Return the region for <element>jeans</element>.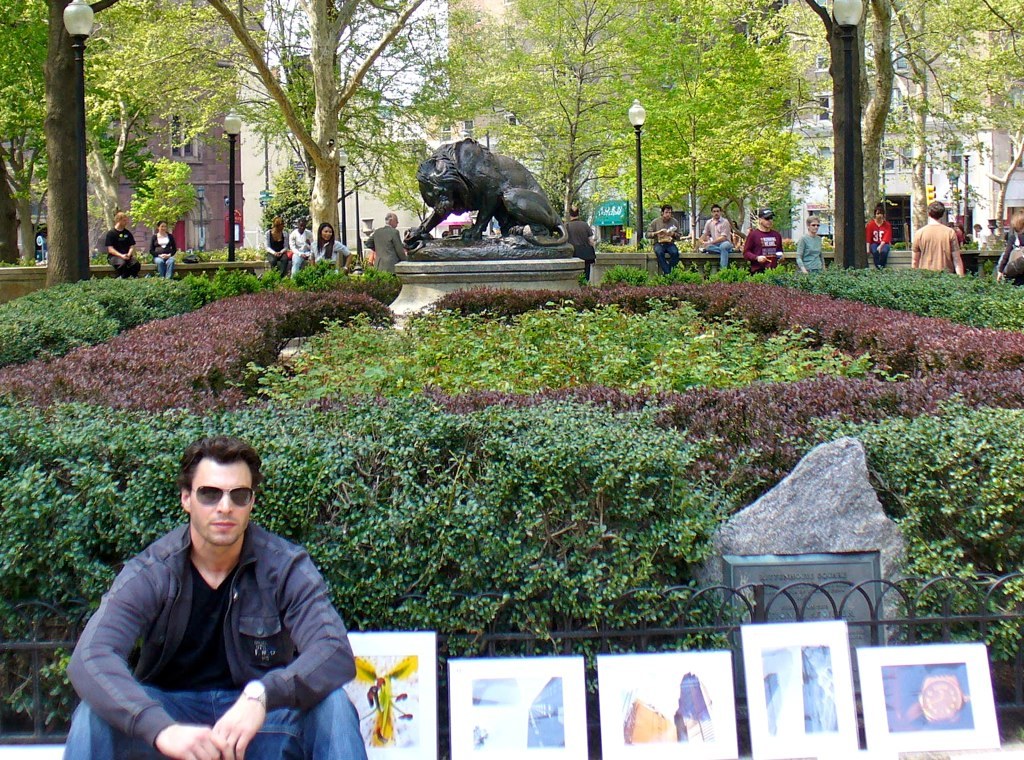
locate(154, 255, 173, 273).
